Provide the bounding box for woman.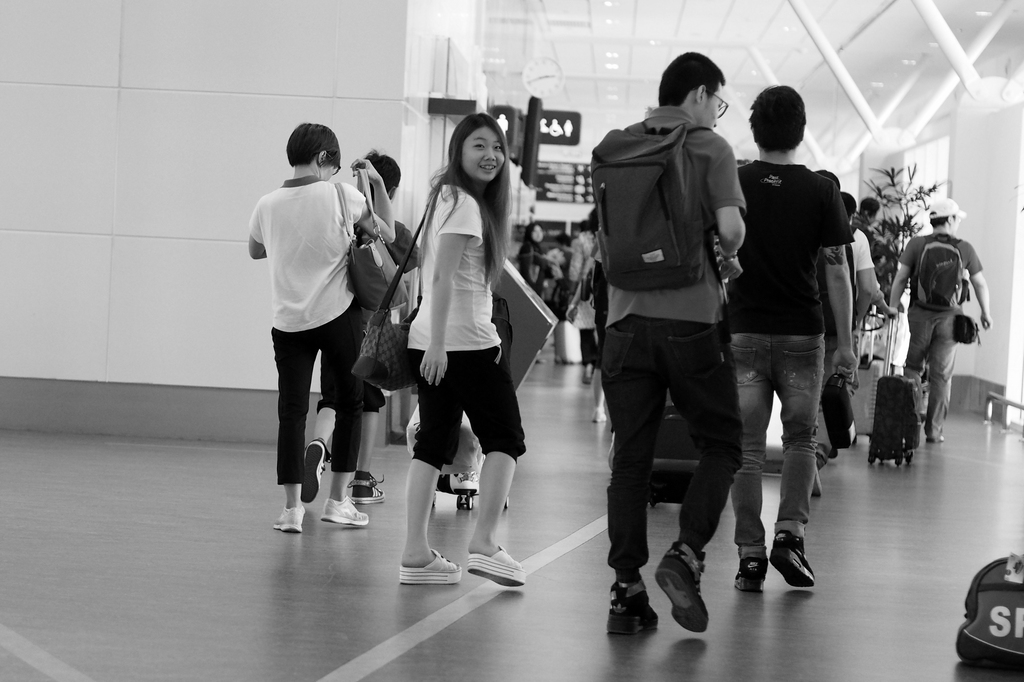
(567,208,601,383).
